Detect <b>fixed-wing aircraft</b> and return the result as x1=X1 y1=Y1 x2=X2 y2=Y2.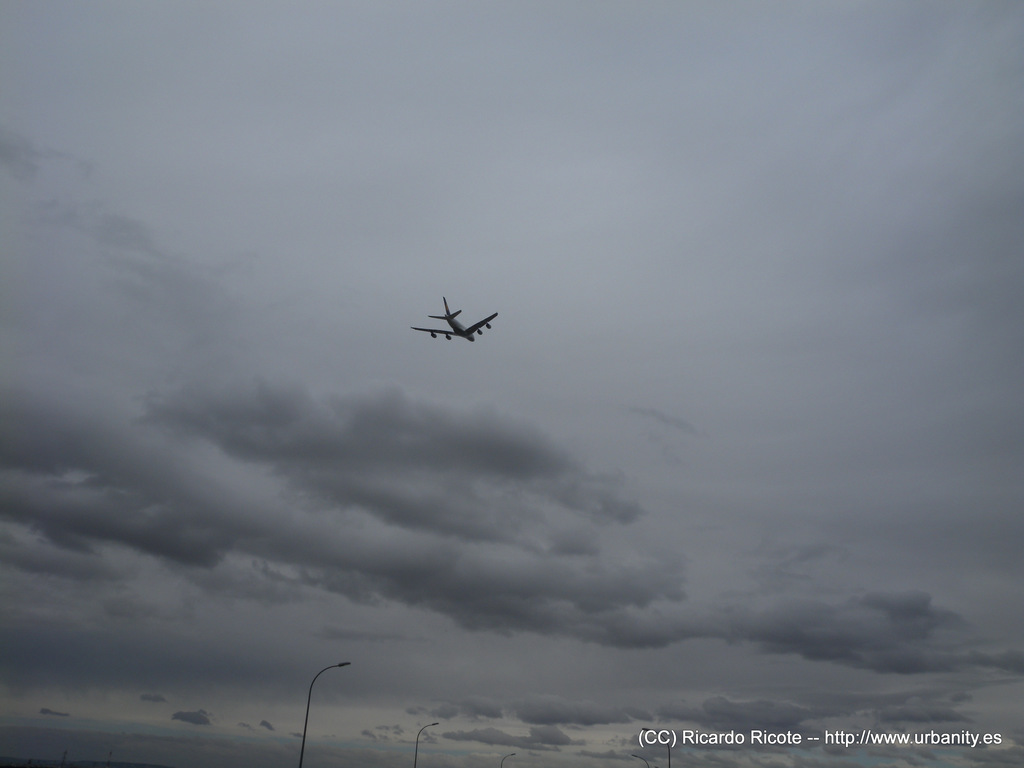
x1=414 y1=296 x2=497 y2=343.
